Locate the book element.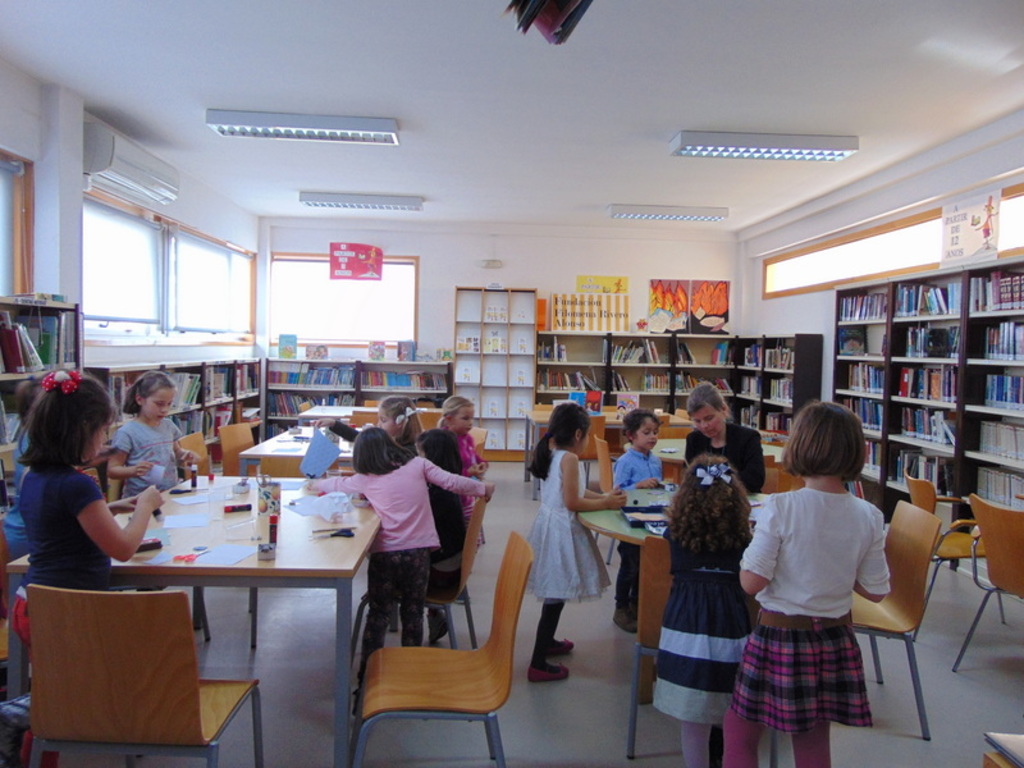
Element bbox: x1=399 y1=342 x2=417 y2=365.
